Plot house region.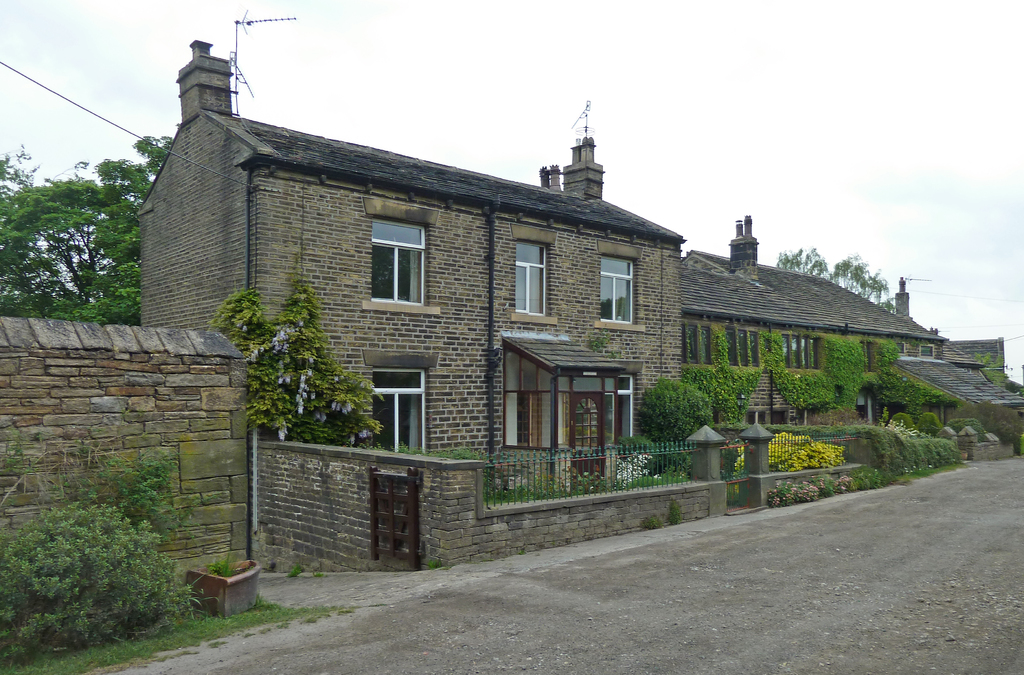
Plotted at 660, 214, 947, 422.
